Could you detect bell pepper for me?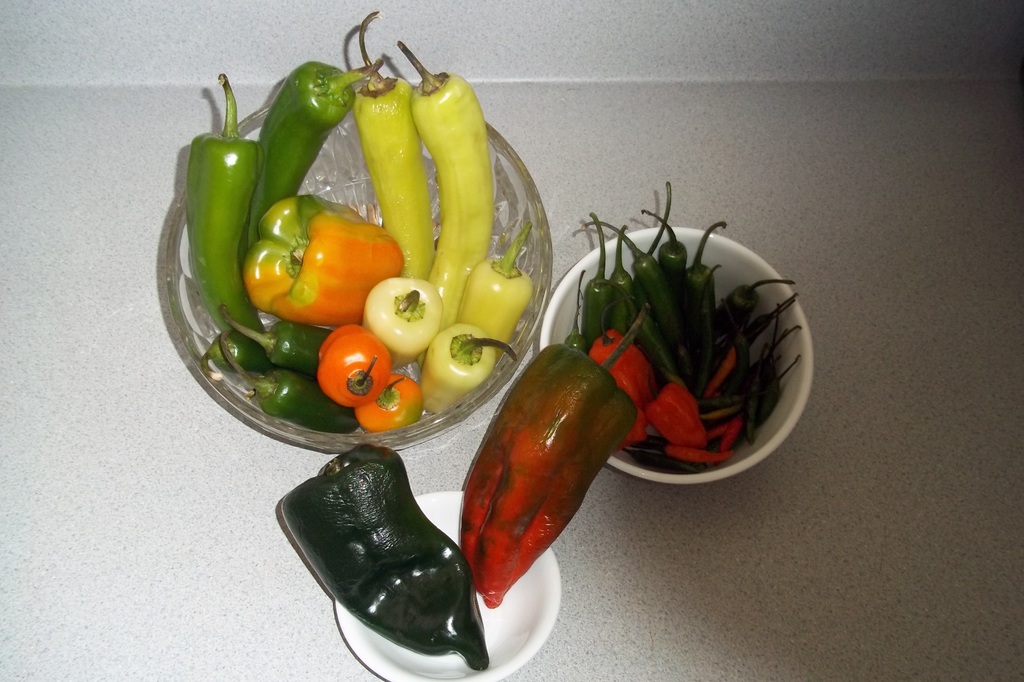
Detection result: rect(241, 192, 405, 325).
